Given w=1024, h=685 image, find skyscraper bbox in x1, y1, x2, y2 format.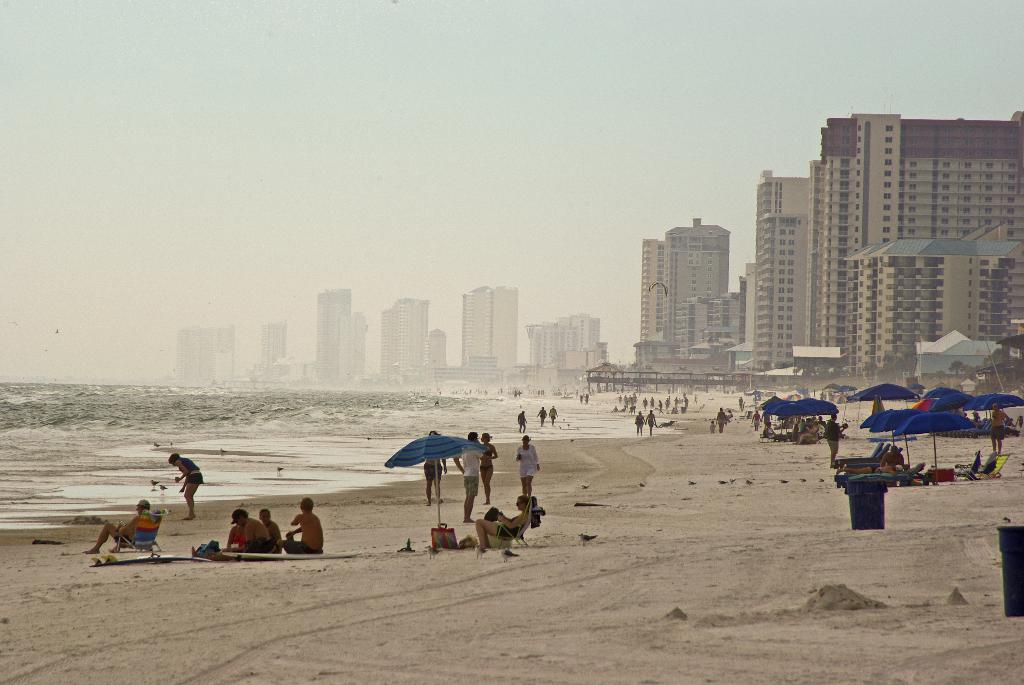
316, 290, 350, 382.
